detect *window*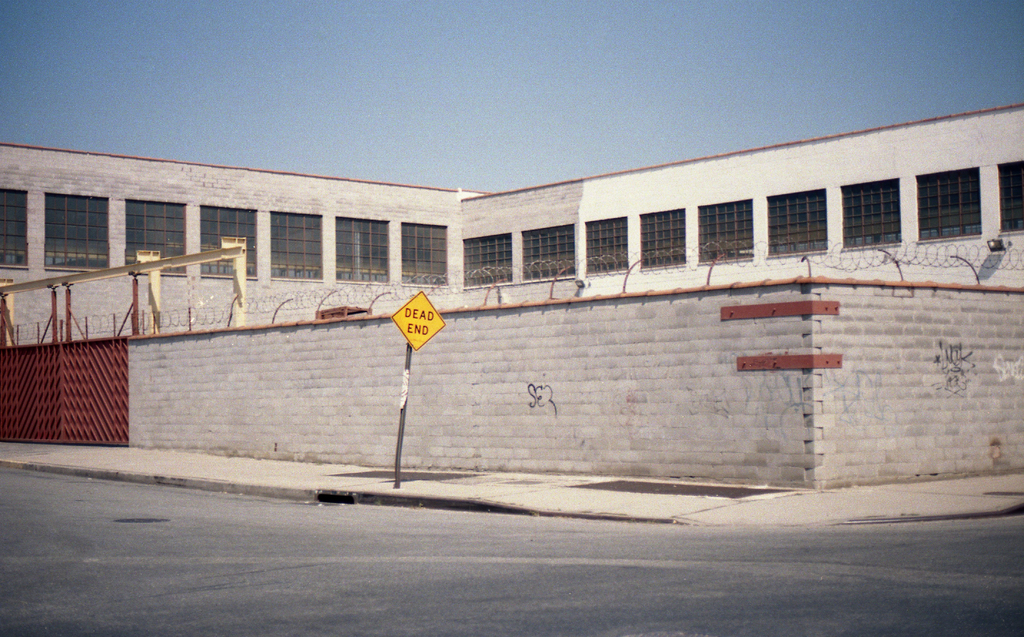
bbox=(524, 220, 577, 280)
